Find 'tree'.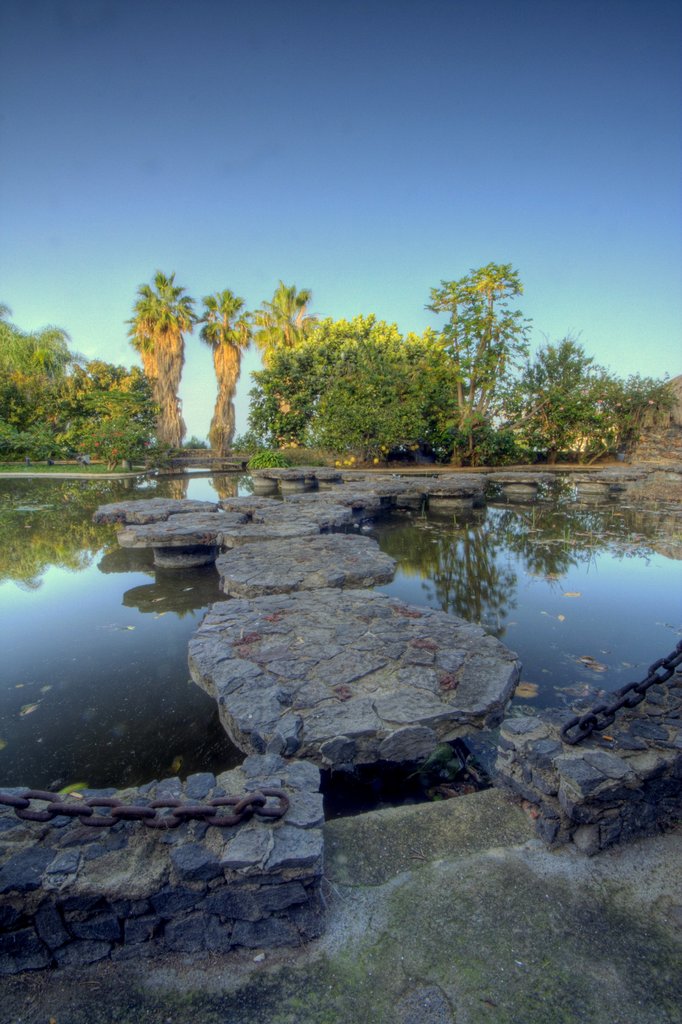
Rect(247, 288, 327, 369).
